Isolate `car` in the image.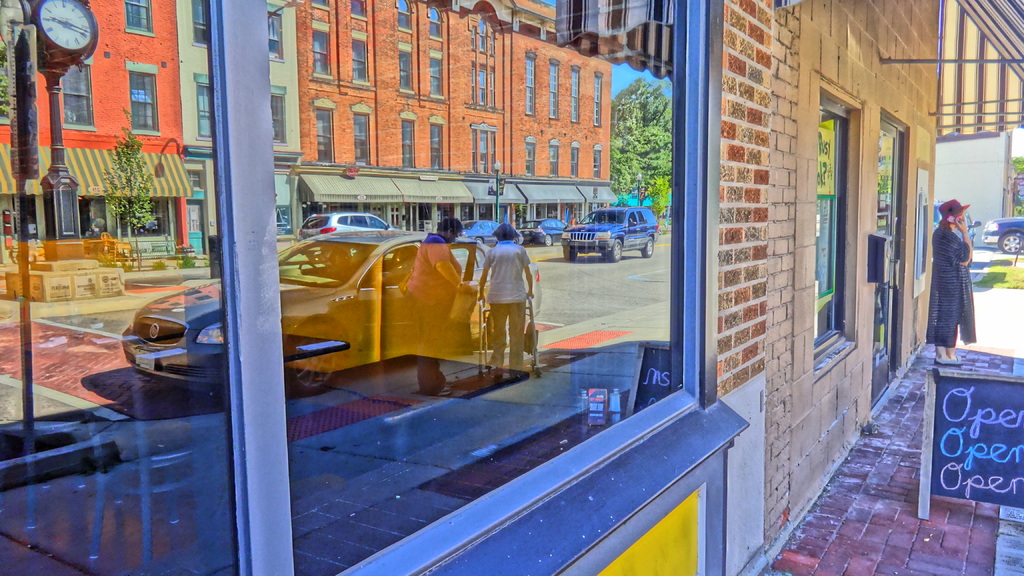
Isolated region: (299, 213, 401, 246).
